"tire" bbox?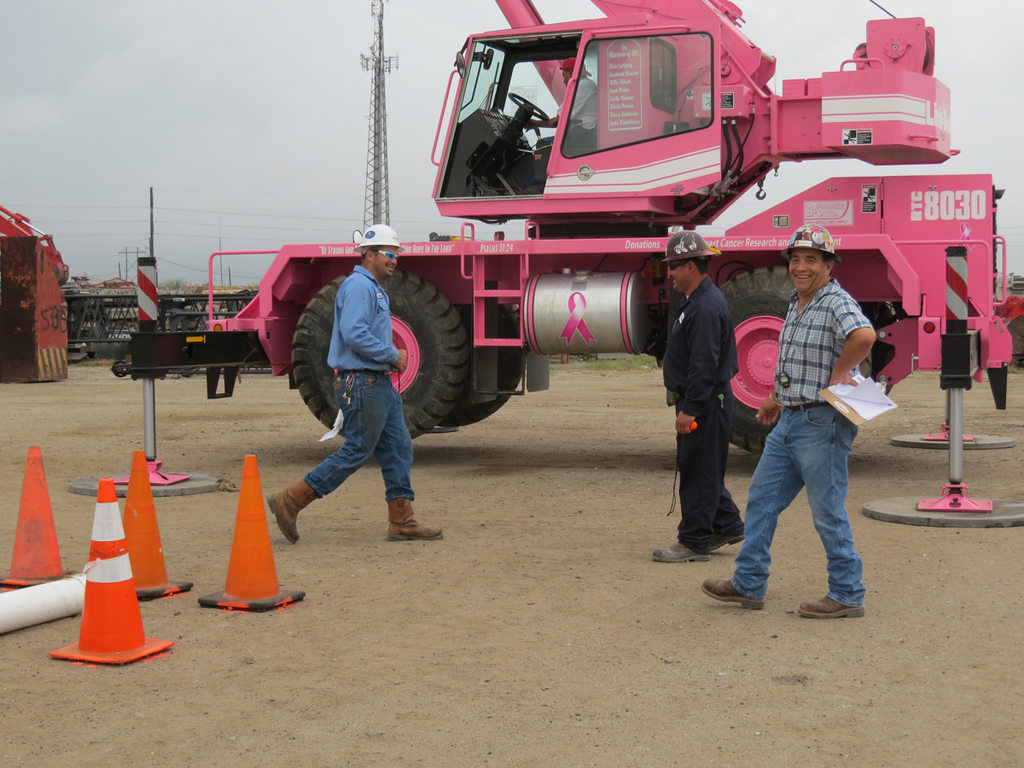
[left=718, top=265, right=873, bottom=453]
